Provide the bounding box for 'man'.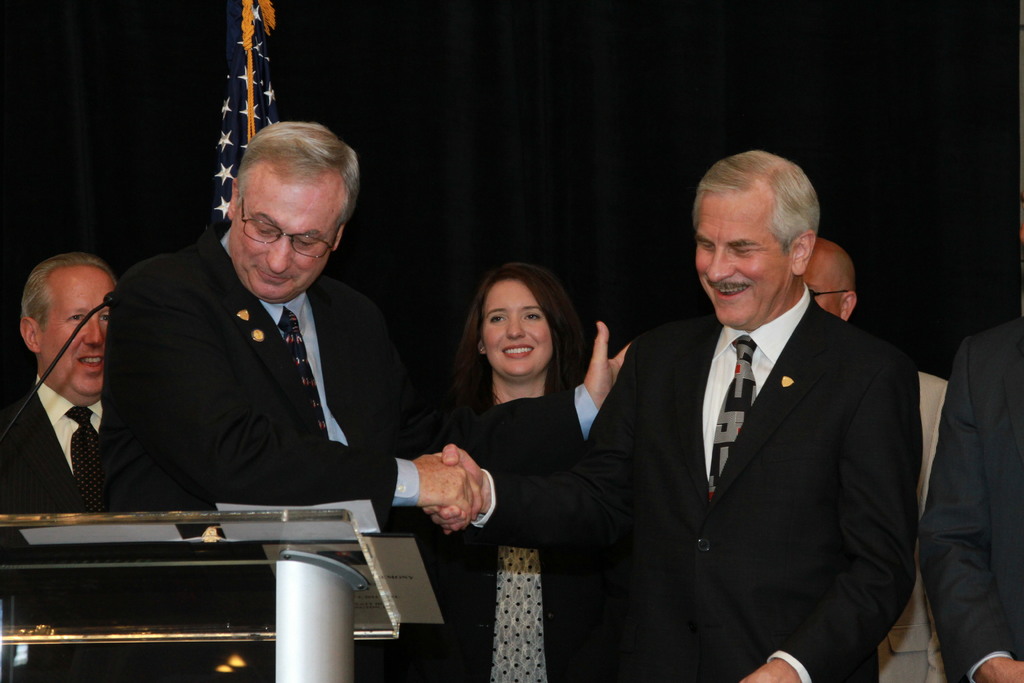
locate(96, 130, 429, 542).
